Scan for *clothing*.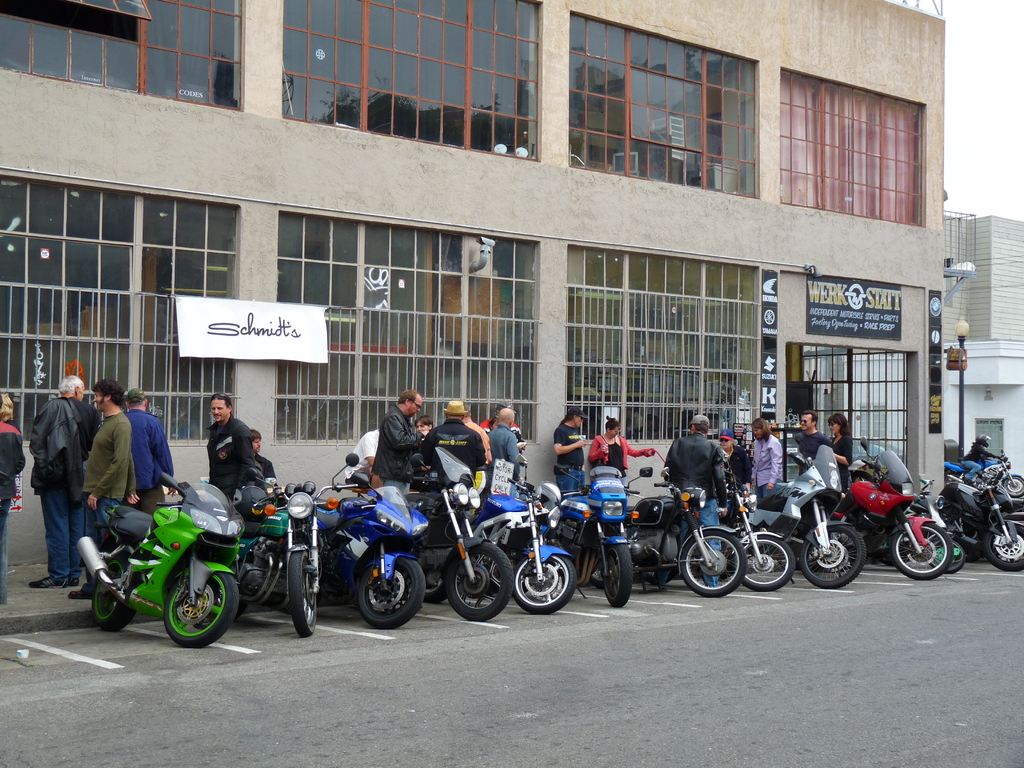
Scan result: bbox(131, 409, 174, 519).
